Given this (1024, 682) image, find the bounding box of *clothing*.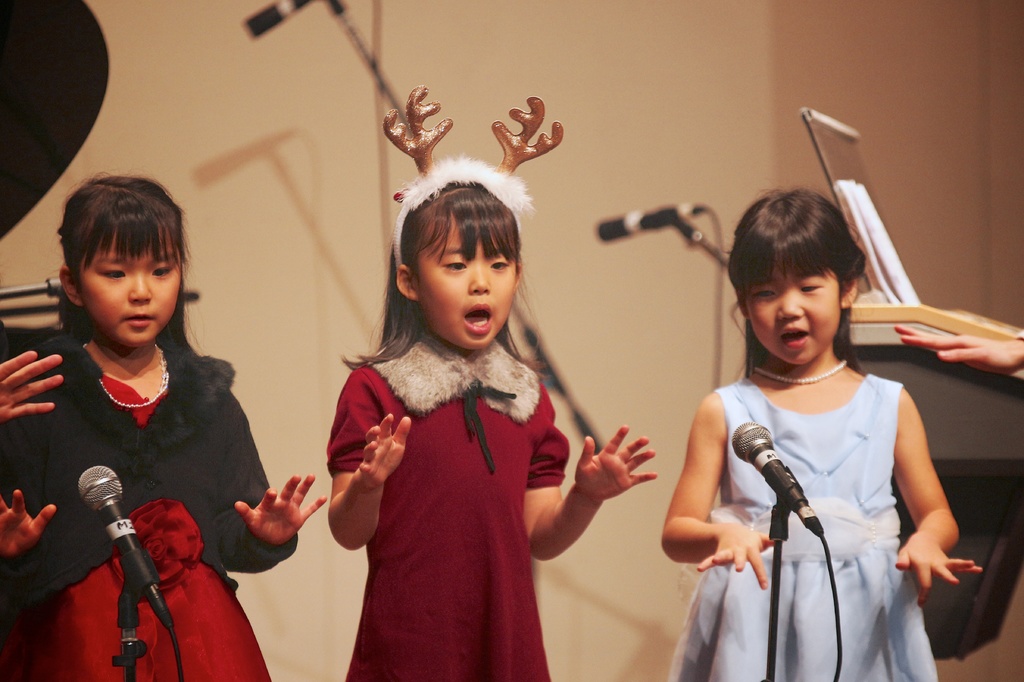
l=683, t=311, r=970, b=672.
